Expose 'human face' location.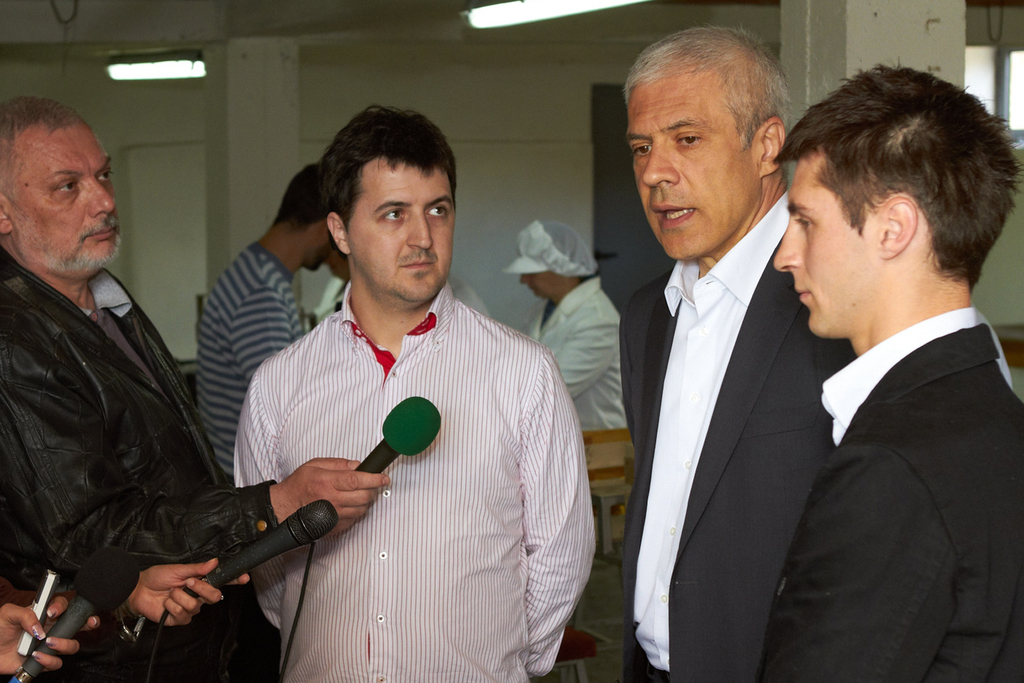
Exposed at {"x1": 773, "y1": 148, "x2": 876, "y2": 341}.
